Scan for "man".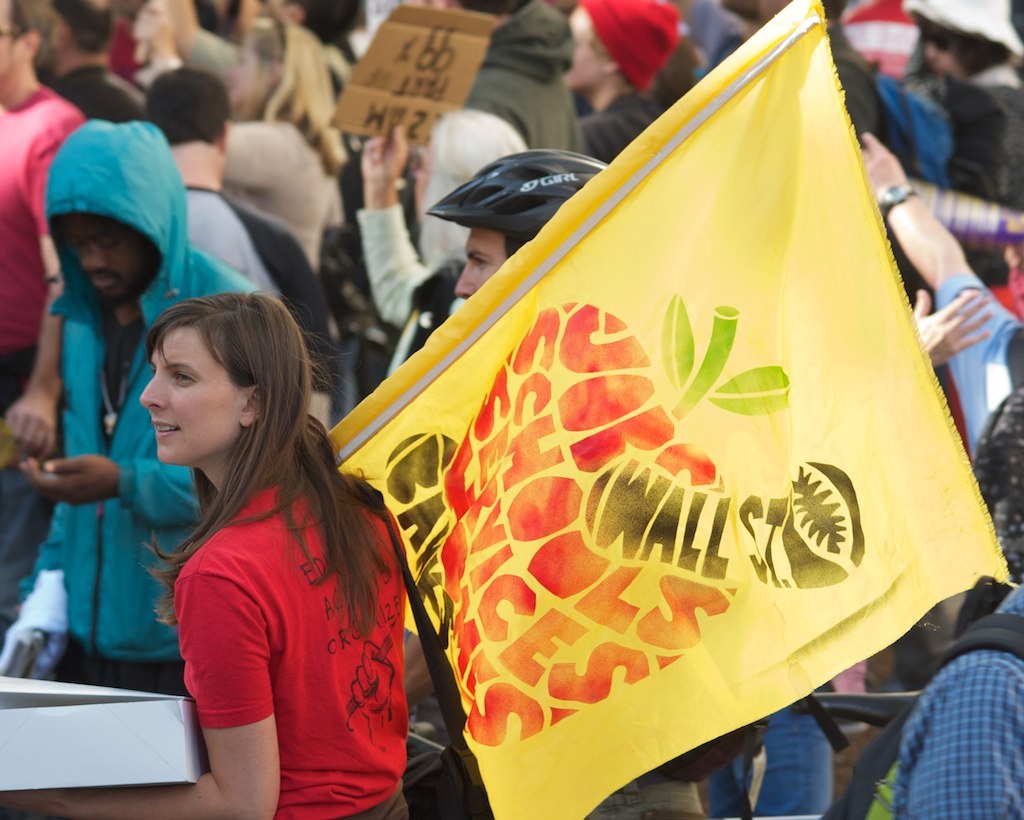
Scan result: locate(6, 118, 260, 687).
